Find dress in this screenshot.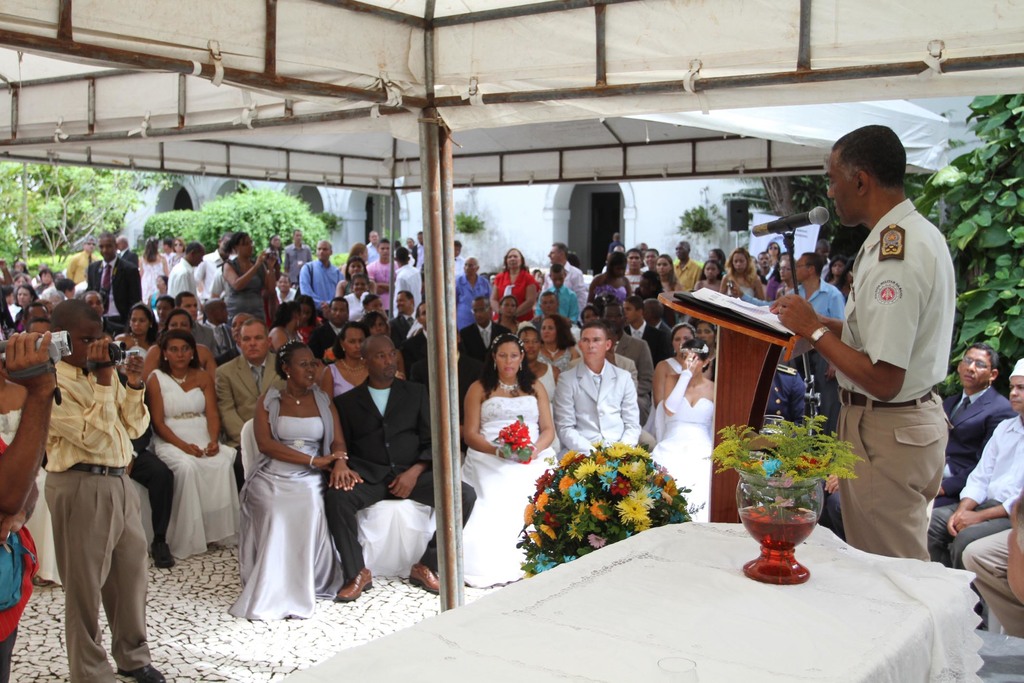
The bounding box for dress is detection(227, 418, 343, 618).
